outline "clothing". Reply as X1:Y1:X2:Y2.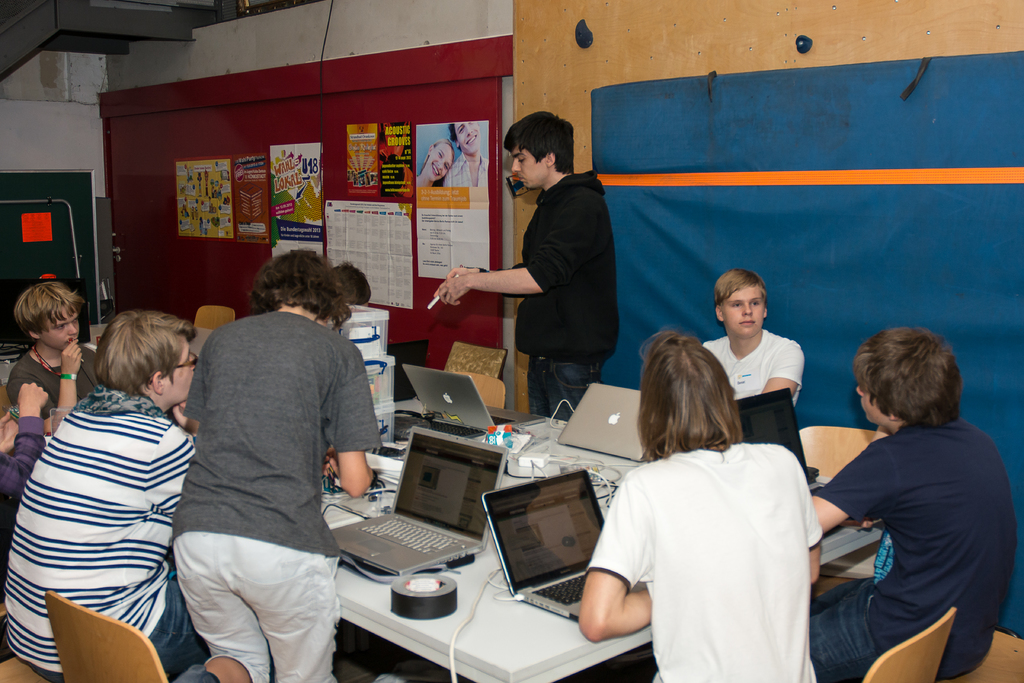
481:168:622:418.
